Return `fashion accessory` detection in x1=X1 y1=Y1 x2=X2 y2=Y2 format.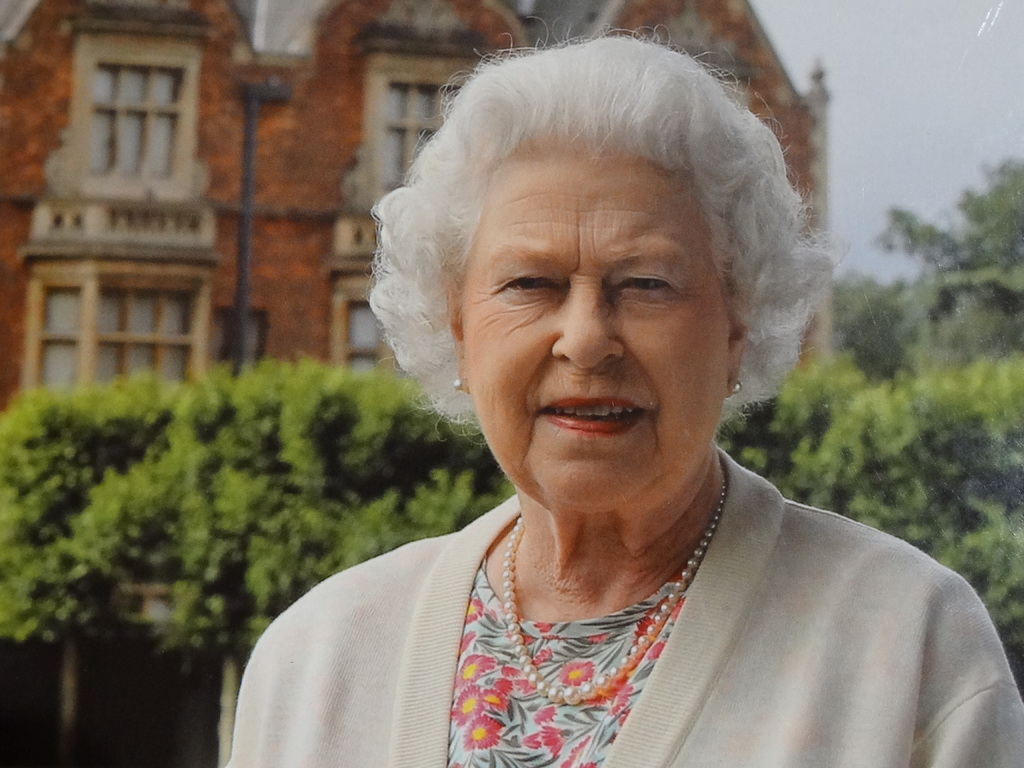
x1=726 y1=370 x2=748 y2=395.
